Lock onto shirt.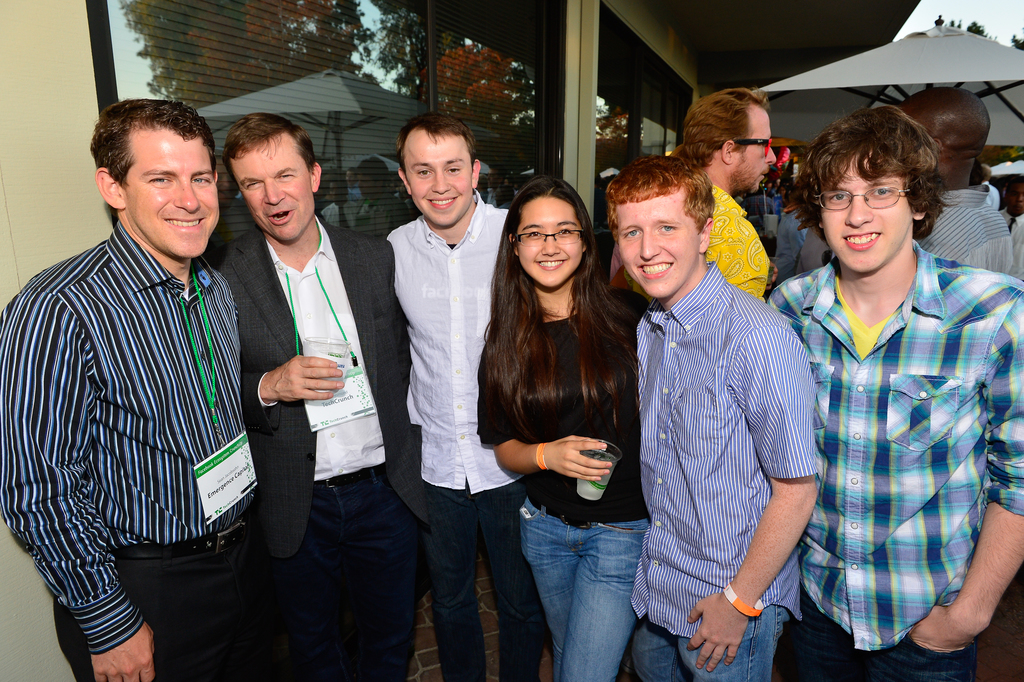
Locked: <box>383,190,509,496</box>.
